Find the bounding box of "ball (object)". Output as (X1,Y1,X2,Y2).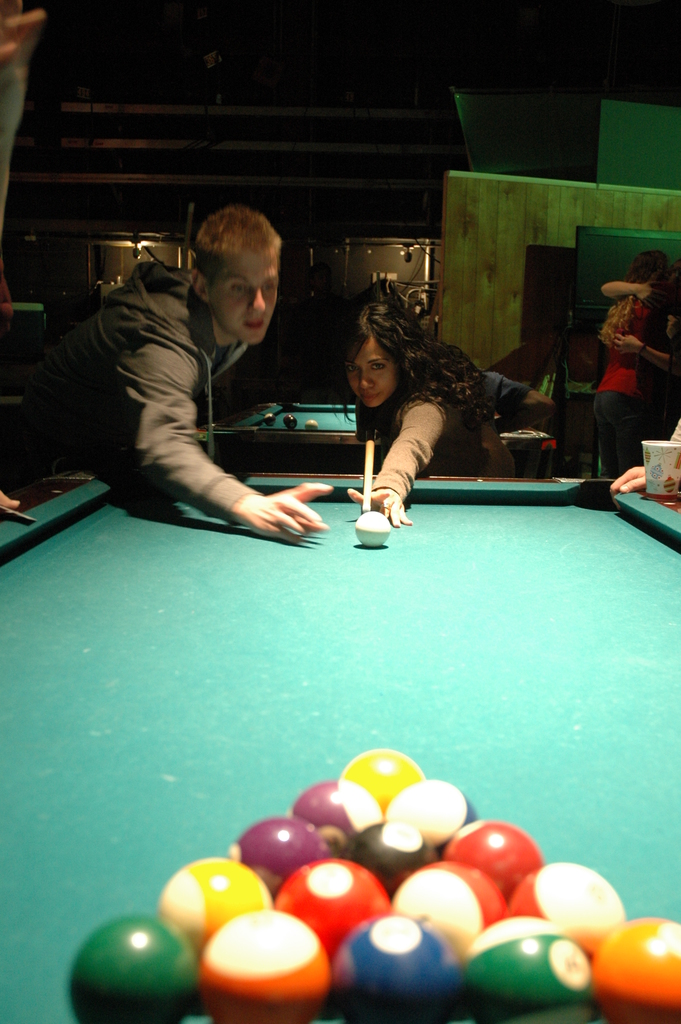
(354,512,390,547).
